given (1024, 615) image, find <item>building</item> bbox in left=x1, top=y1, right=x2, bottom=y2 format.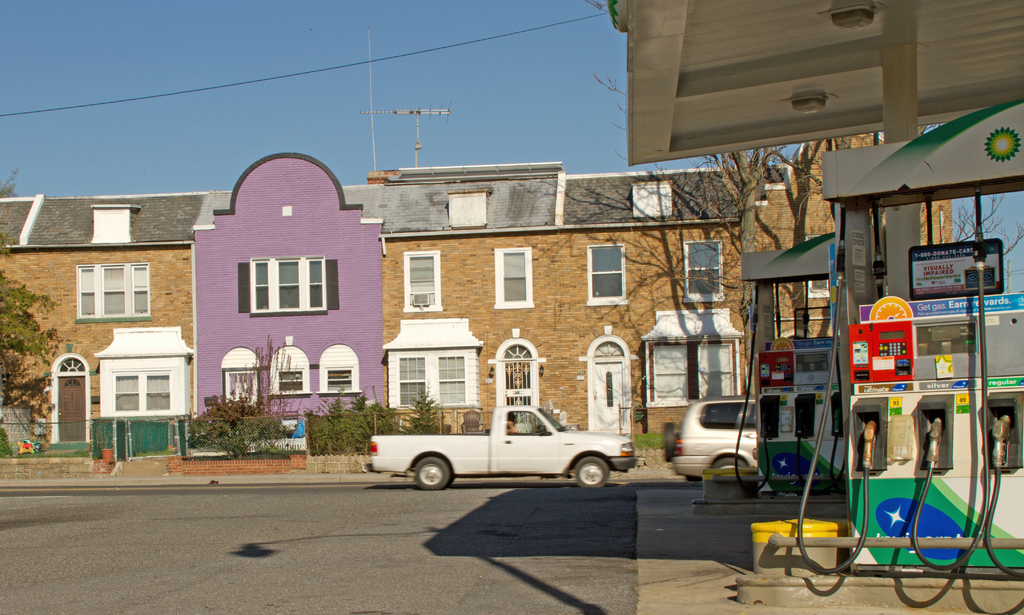
left=0, top=117, right=952, bottom=459.
